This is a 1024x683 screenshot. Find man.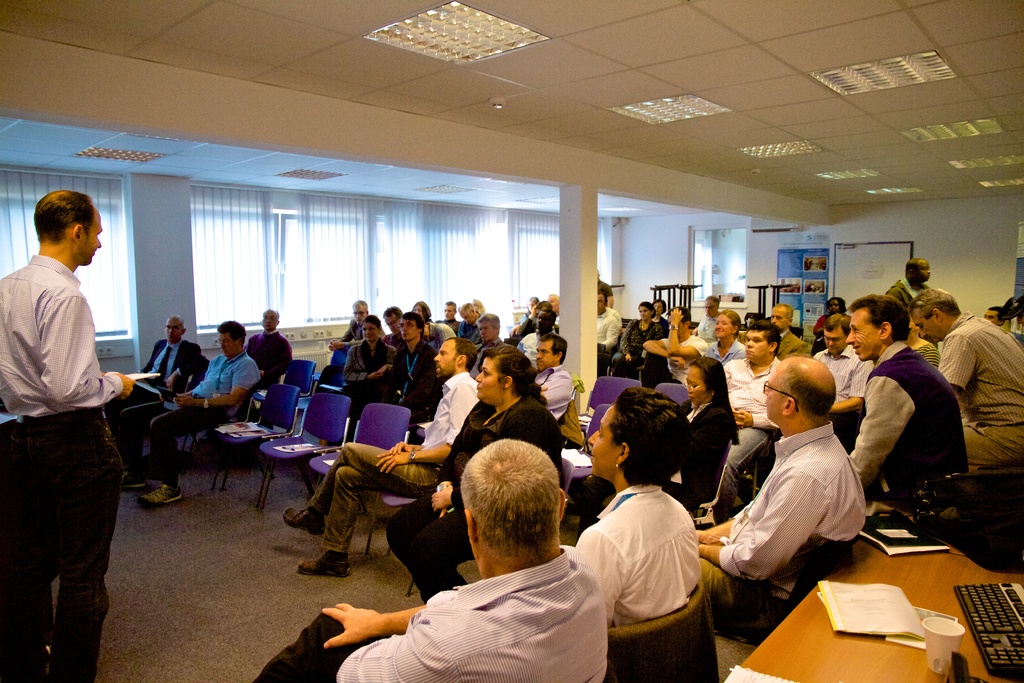
Bounding box: 640/299/708/396.
